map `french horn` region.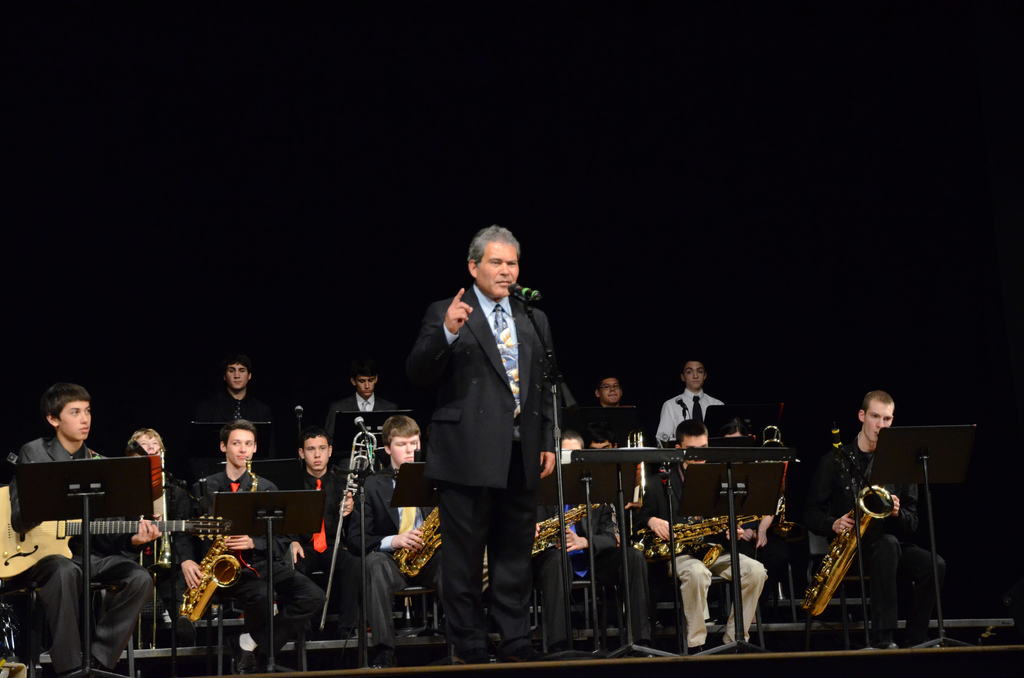
Mapped to {"x1": 803, "y1": 481, "x2": 905, "y2": 620}.
